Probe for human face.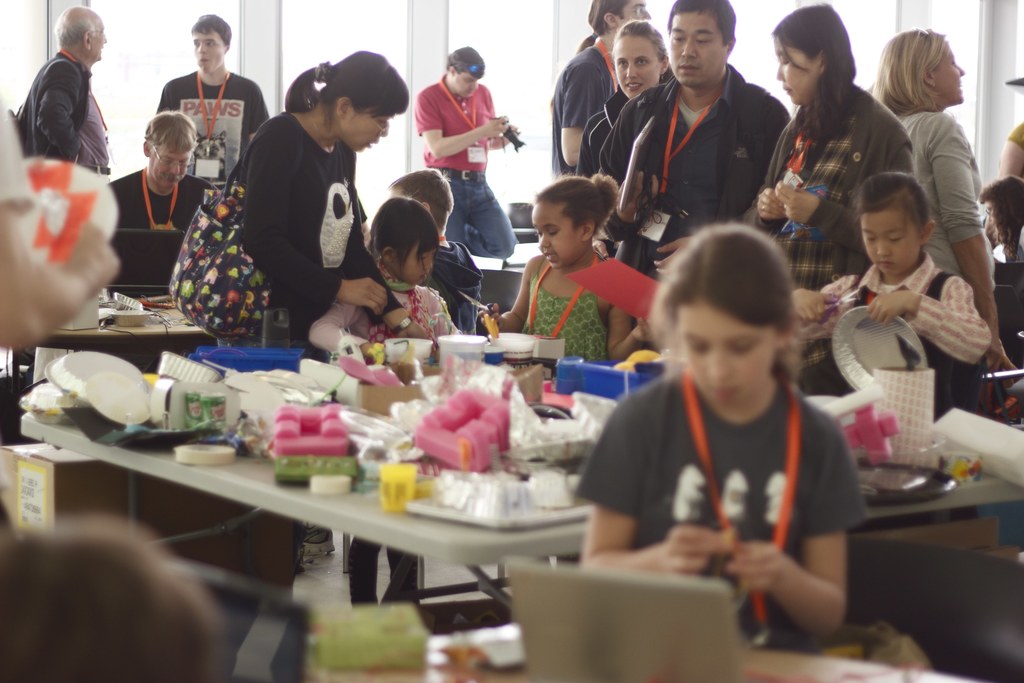
Probe result: box(675, 299, 776, 406).
